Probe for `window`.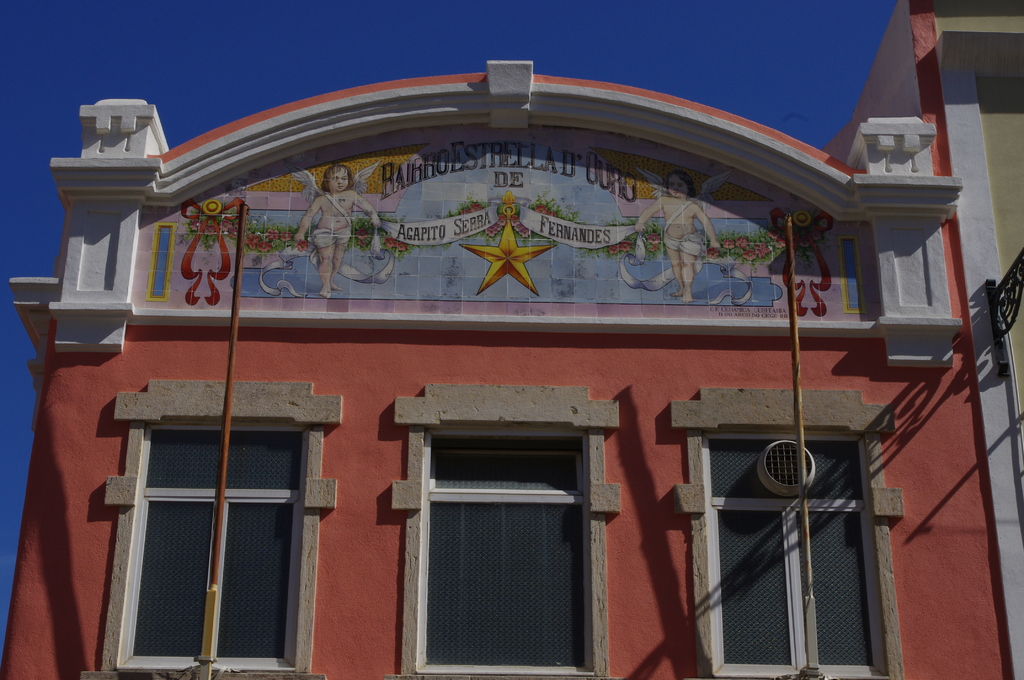
Probe result: <region>667, 387, 913, 679</region>.
